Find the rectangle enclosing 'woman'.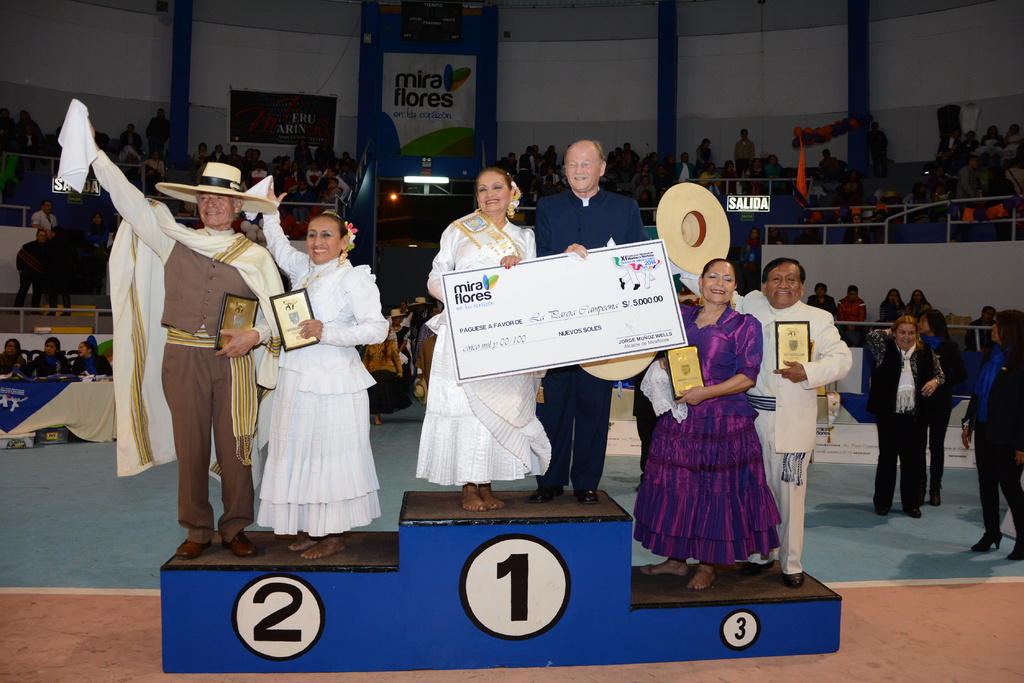
box(0, 337, 27, 375).
